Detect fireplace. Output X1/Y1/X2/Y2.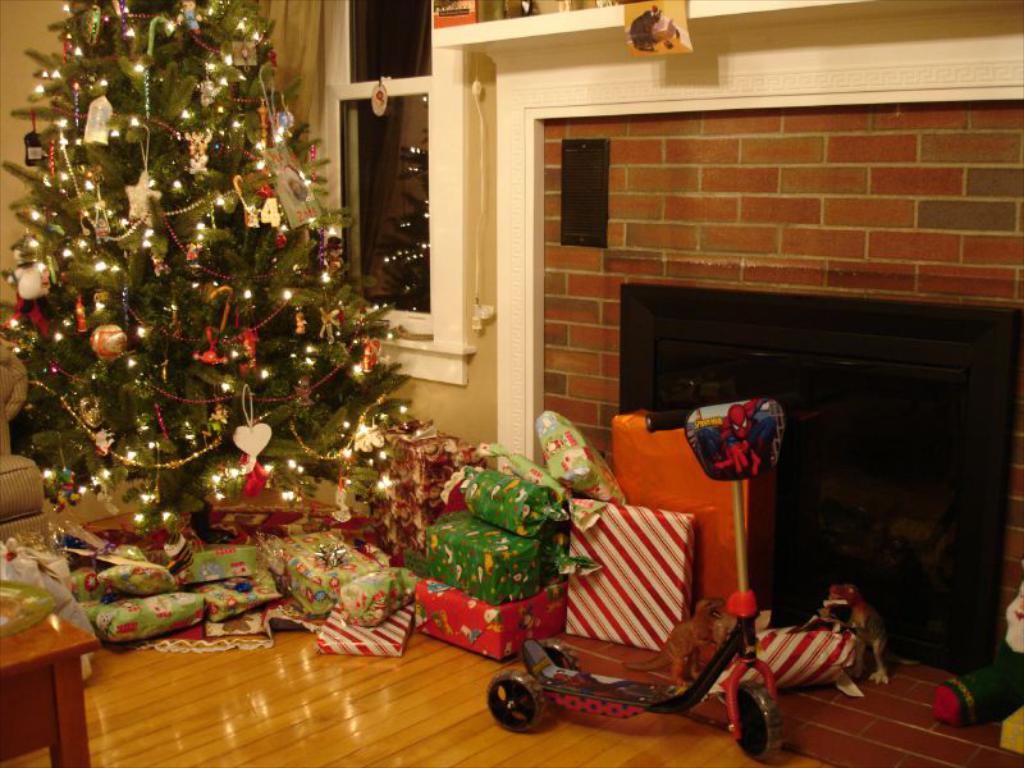
433/0/1023/767.
